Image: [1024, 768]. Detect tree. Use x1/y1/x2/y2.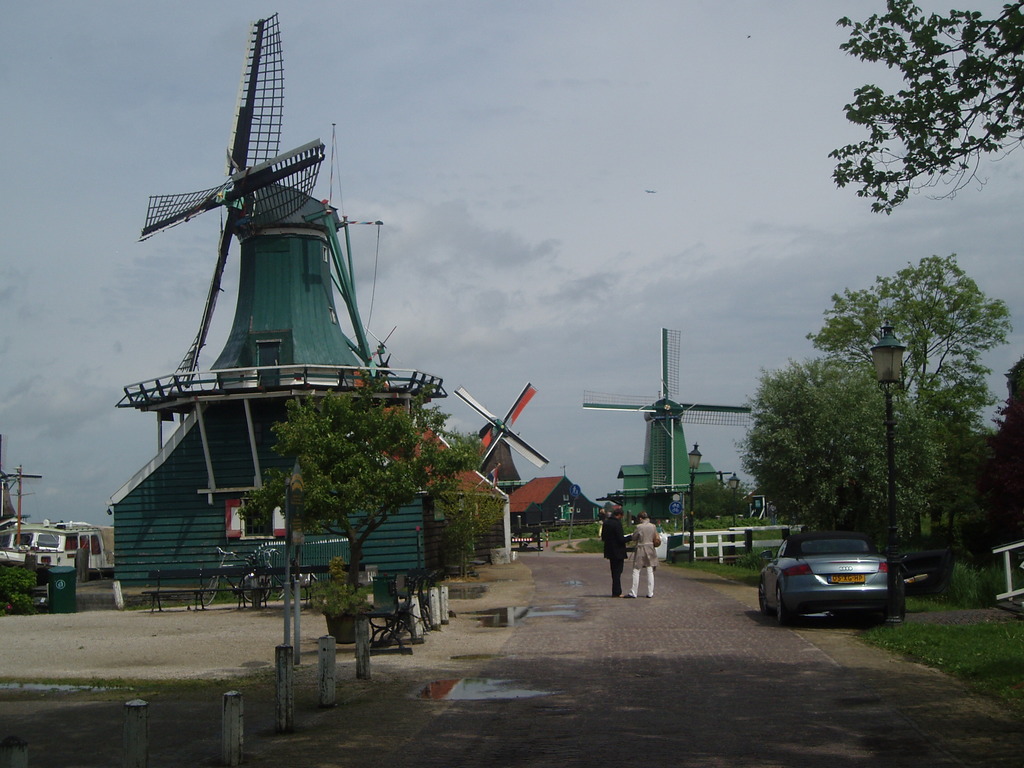
941/350/1014/555.
